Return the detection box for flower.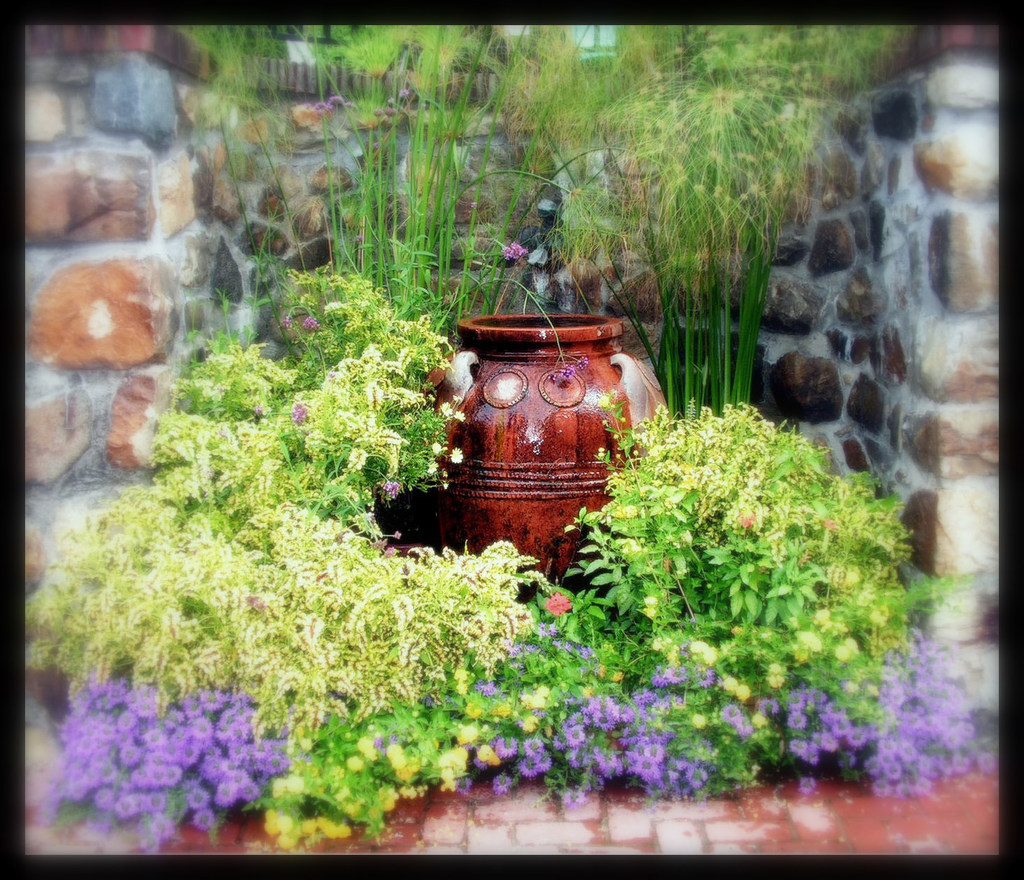
{"left": 306, "top": 313, "right": 320, "bottom": 330}.
